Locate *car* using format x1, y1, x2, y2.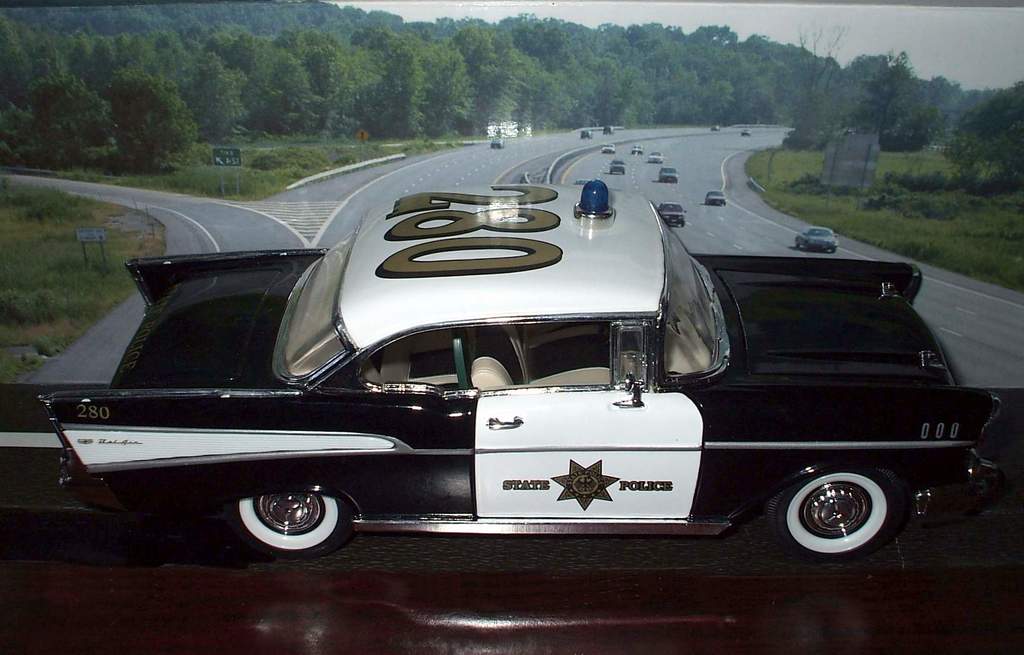
796, 228, 838, 247.
